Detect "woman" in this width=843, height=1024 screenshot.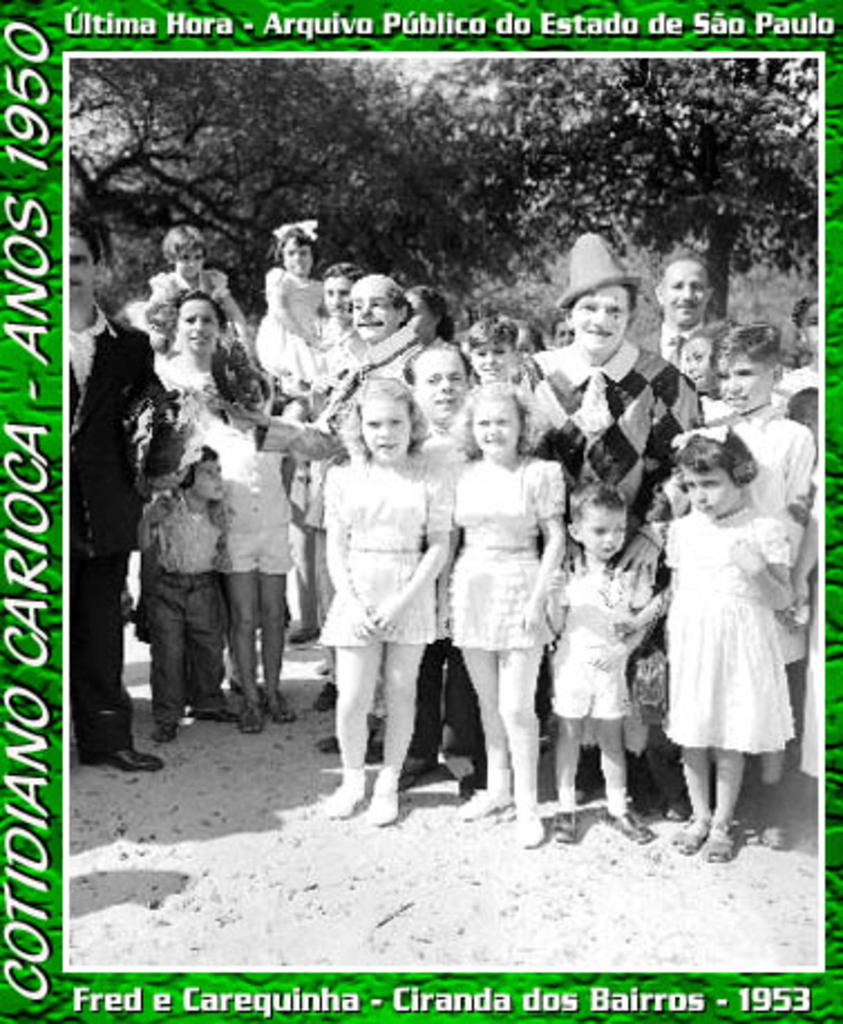
Detection: x1=145, y1=288, x2=226, y2=642.
